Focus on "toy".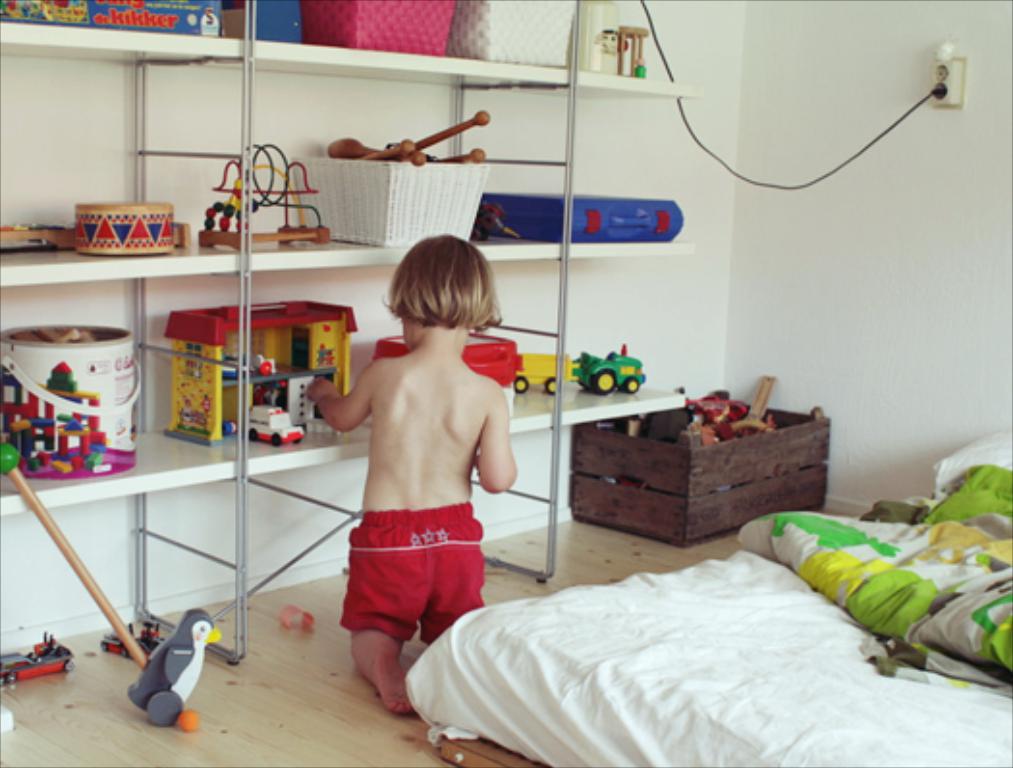
Focused at (278, 604, 313, 627).
